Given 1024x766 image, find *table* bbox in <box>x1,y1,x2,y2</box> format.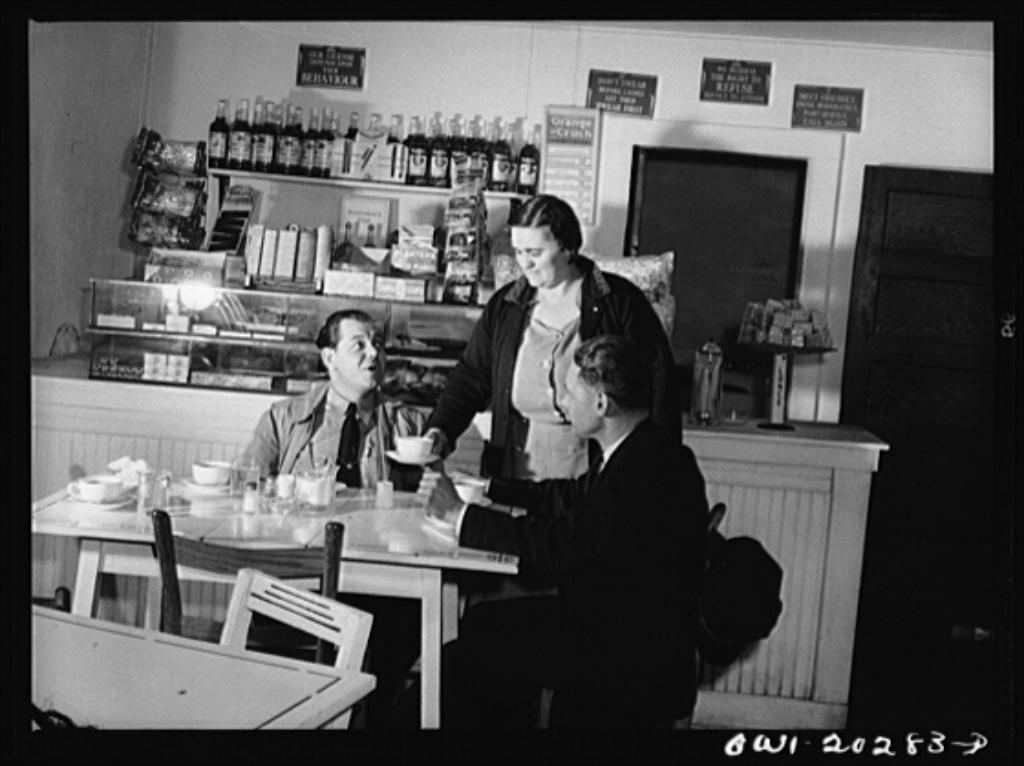
<box>31,601,380,739</box>.
